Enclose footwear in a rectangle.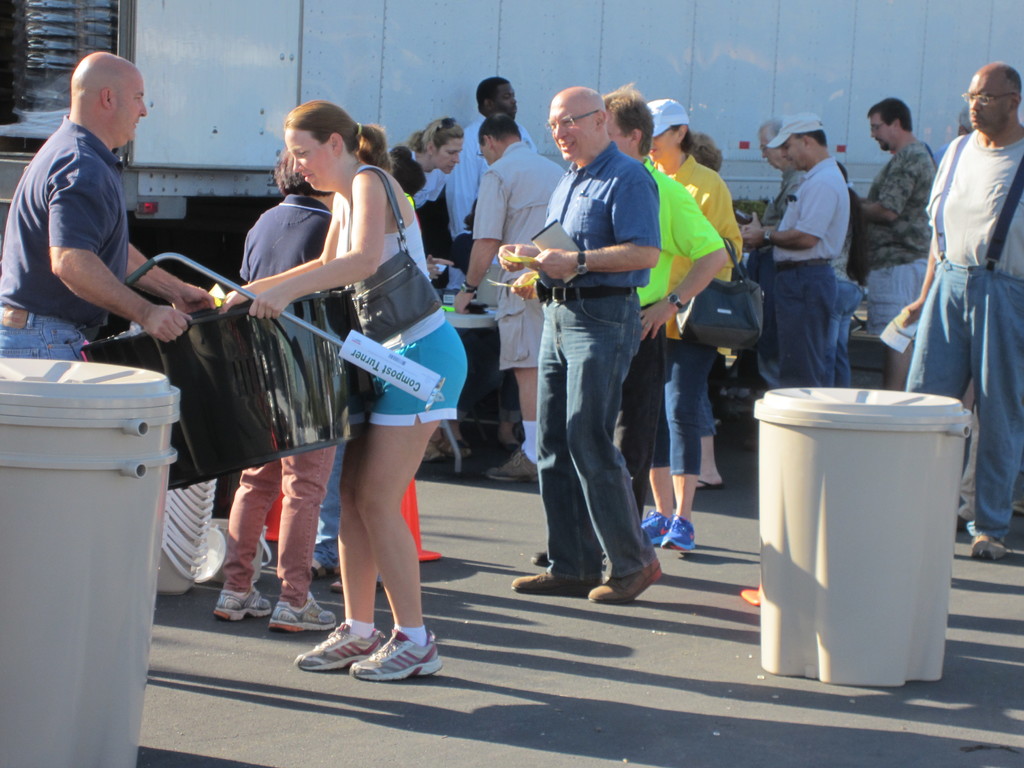
box=[492, 448, 550, 492].
